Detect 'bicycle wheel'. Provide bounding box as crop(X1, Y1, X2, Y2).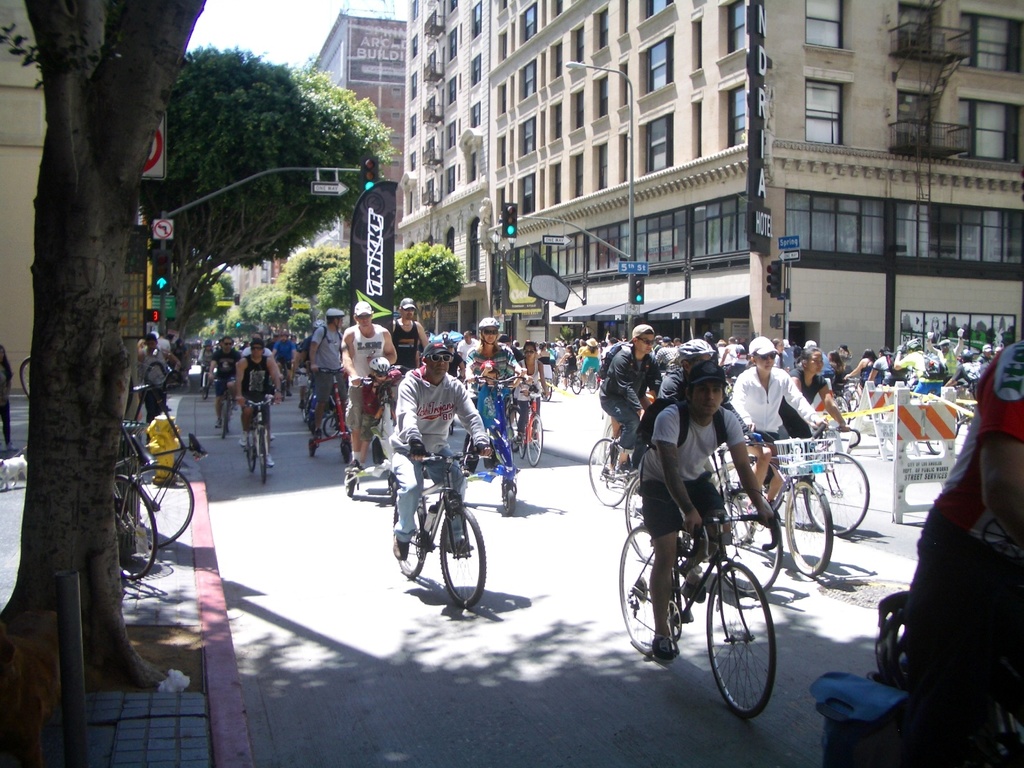
crop(622, 470, 685, 563).
